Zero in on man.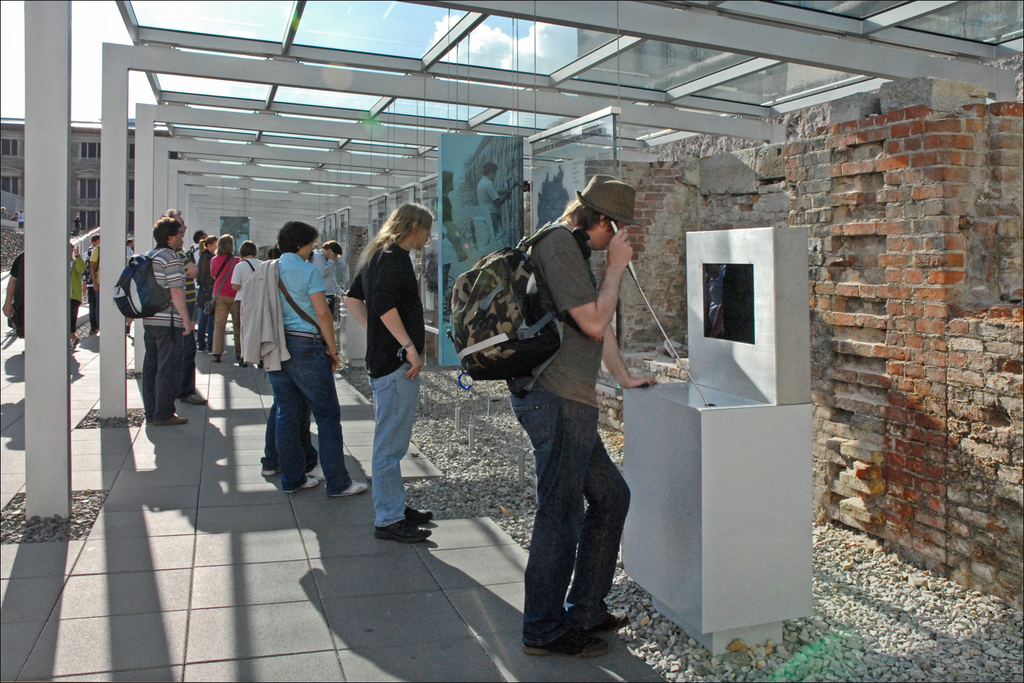
Zeroed in: 193,228,221,346.
